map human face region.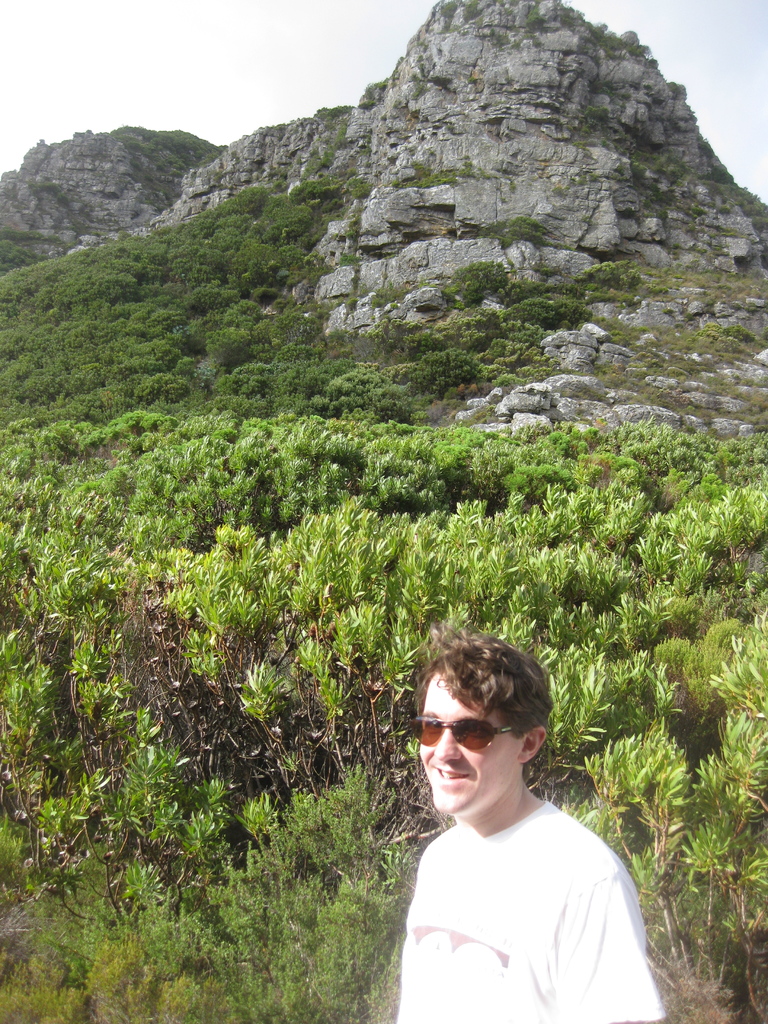
Mapped to (422,673,515,813).
